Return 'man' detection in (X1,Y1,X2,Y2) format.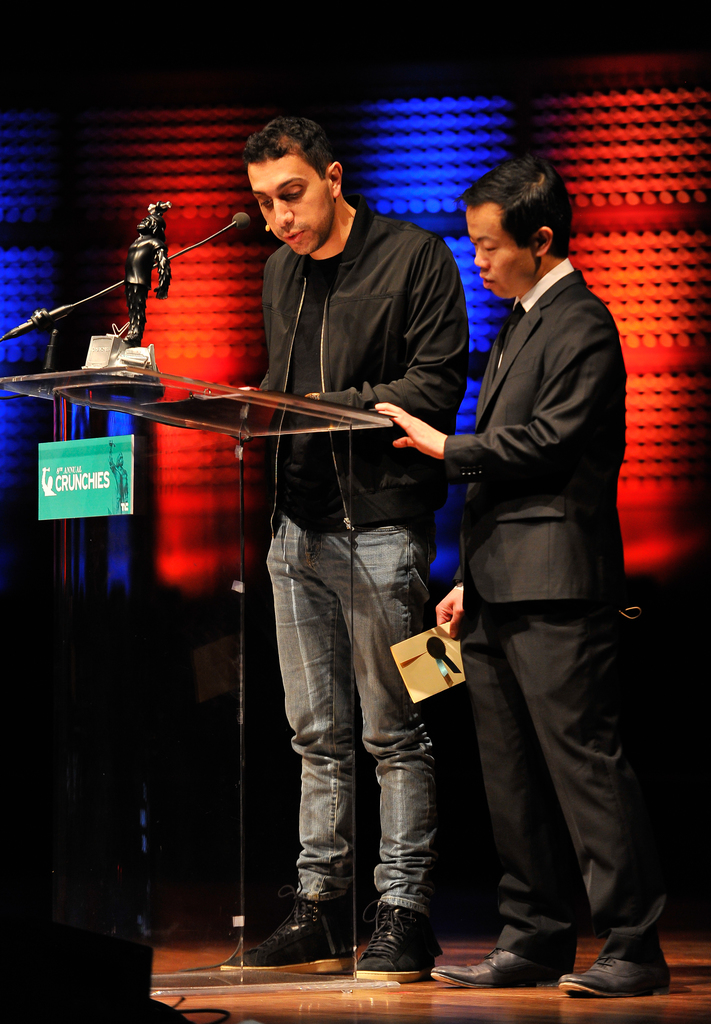
(231,114,470,973).
